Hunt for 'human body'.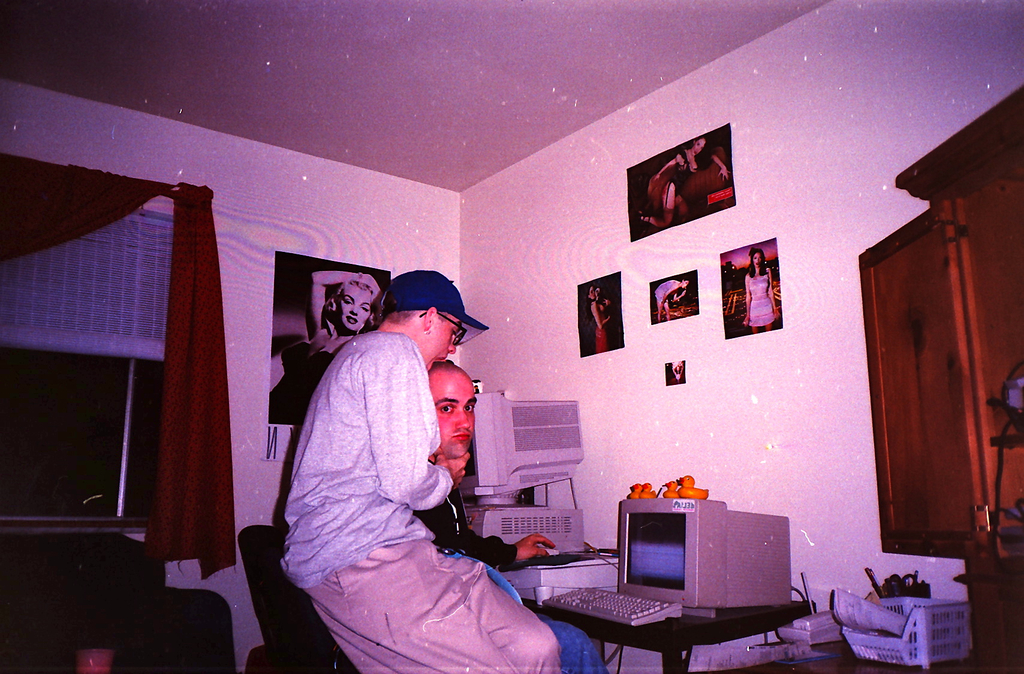
Hunted down at region(739, 246, 781, 329).
